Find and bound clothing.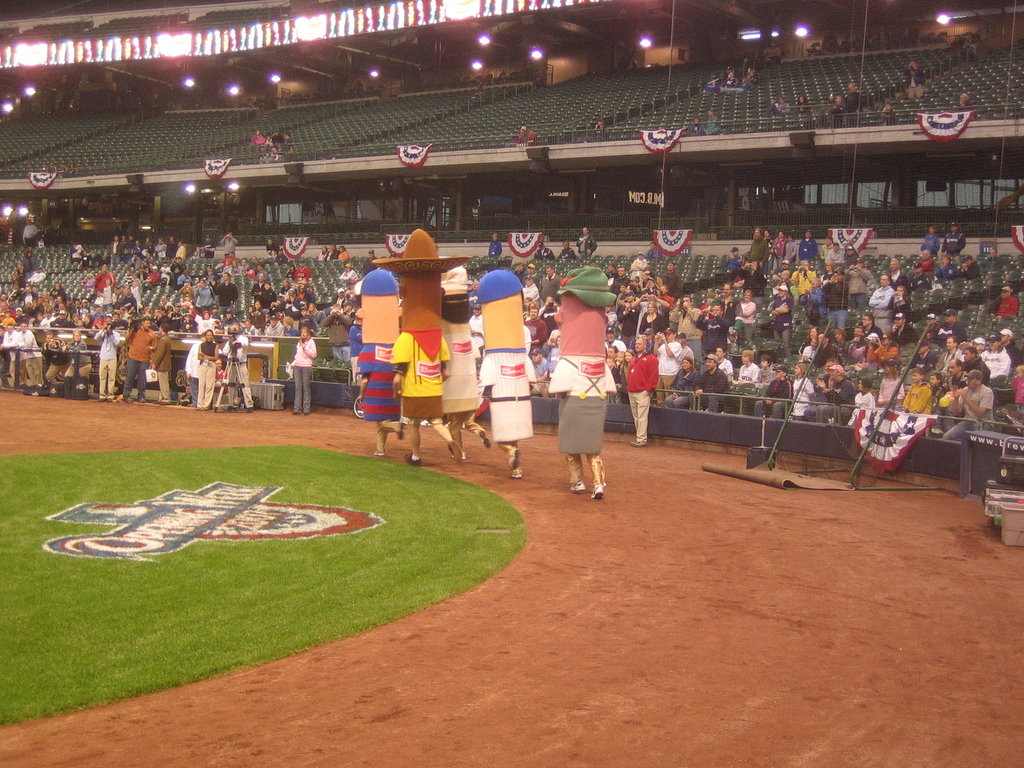
Bound: 902 381 934 419.
